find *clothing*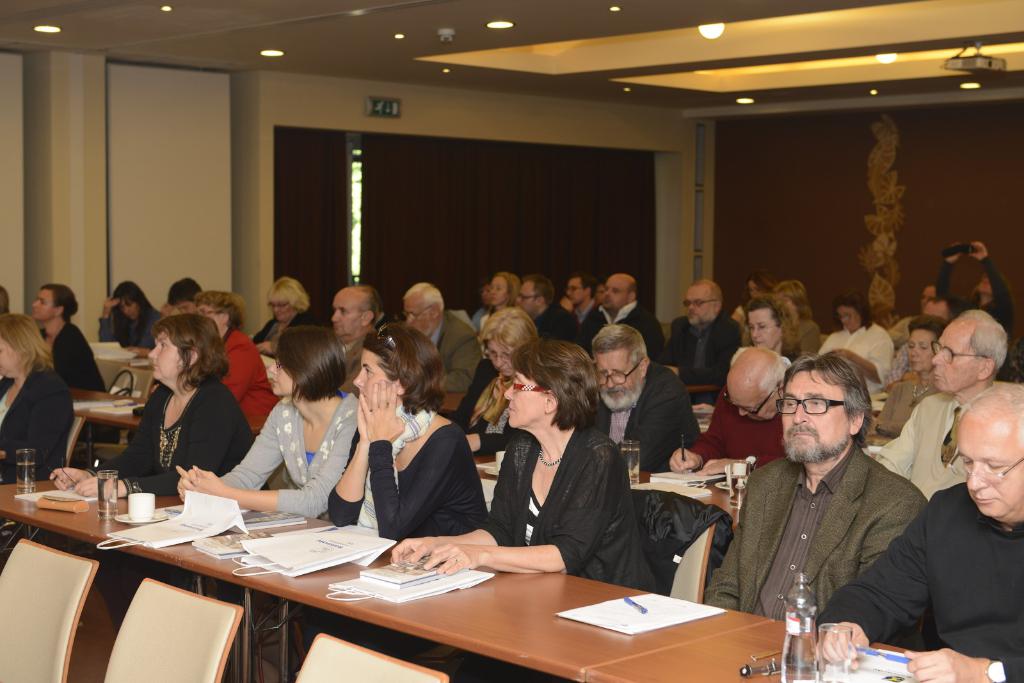
{"left": 937, "top": 261, "right": 1013, "bottom": 327}
